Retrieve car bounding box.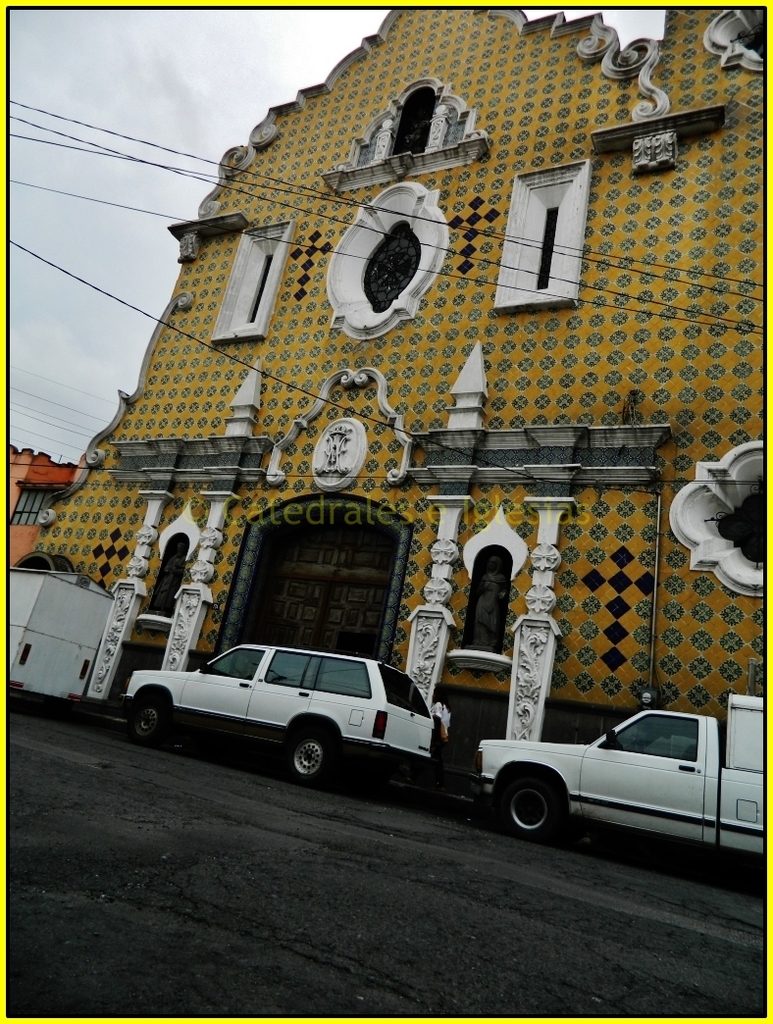
Bounding box: box(127, 641, 435, 787).
